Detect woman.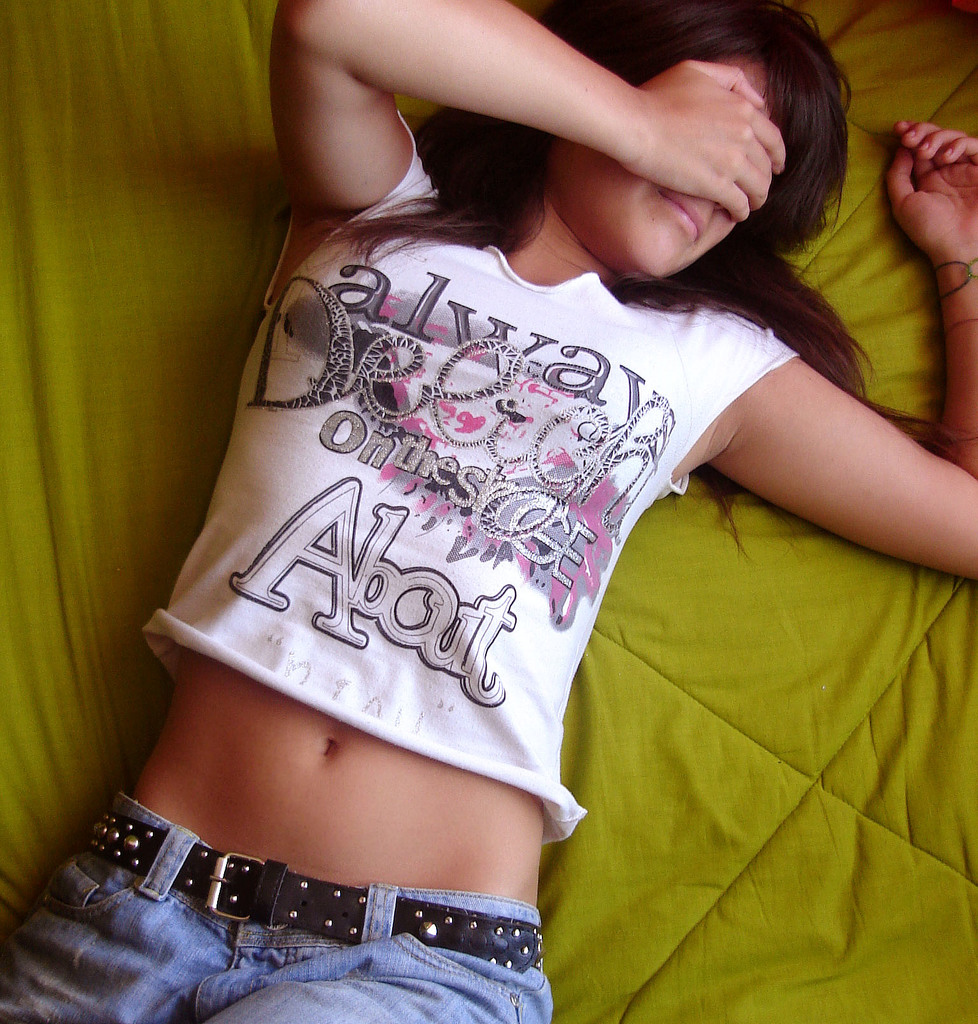
Detected at [0,15,977,1023].
